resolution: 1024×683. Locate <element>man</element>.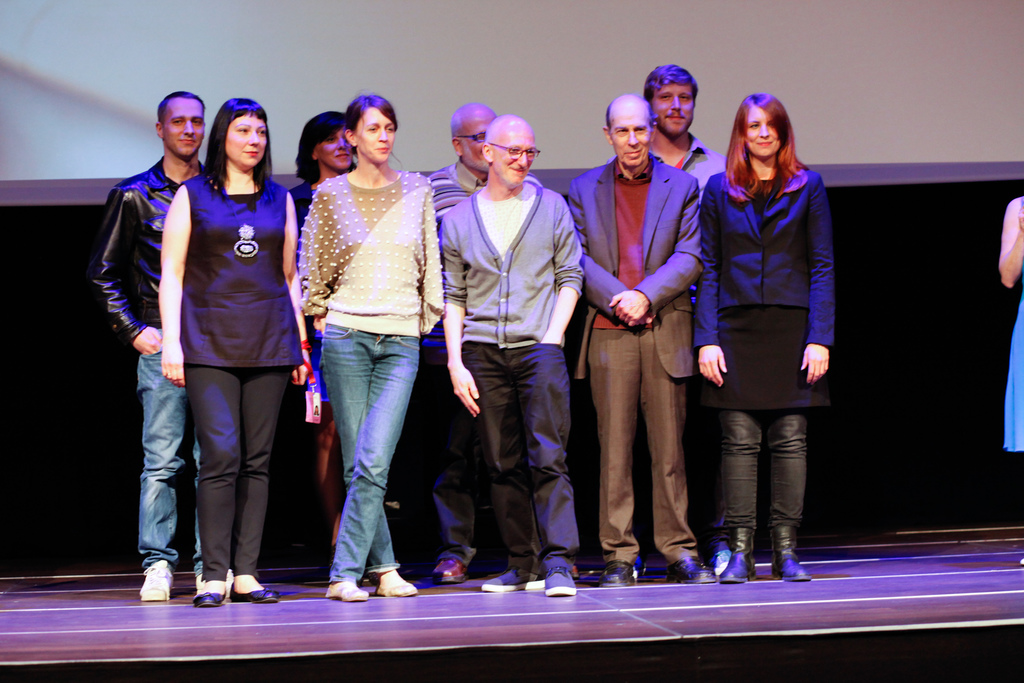
(641,64,724,186).
